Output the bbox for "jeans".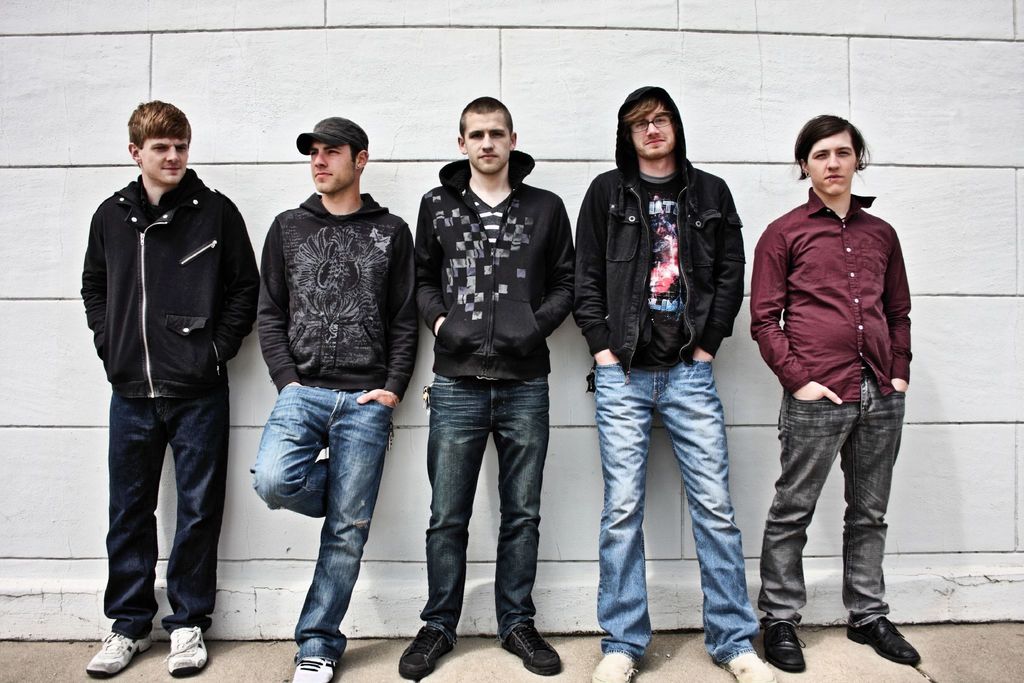
[417,373,548,627].
